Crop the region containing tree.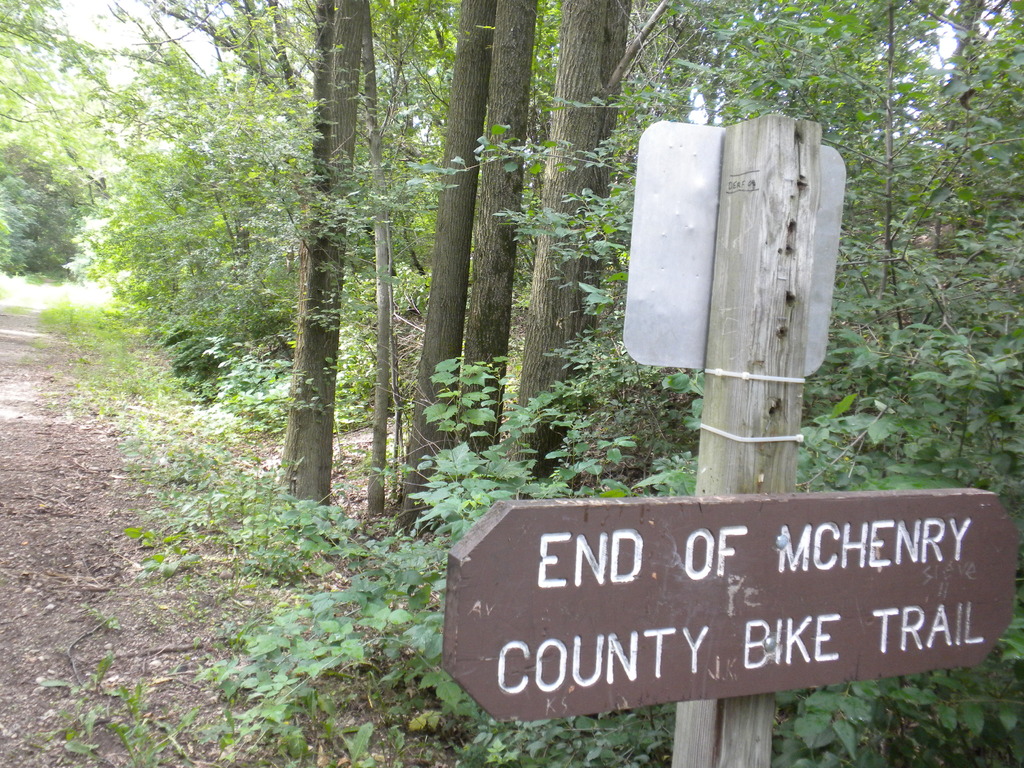
Crop region: Rect(369, 0, 453, 323).
